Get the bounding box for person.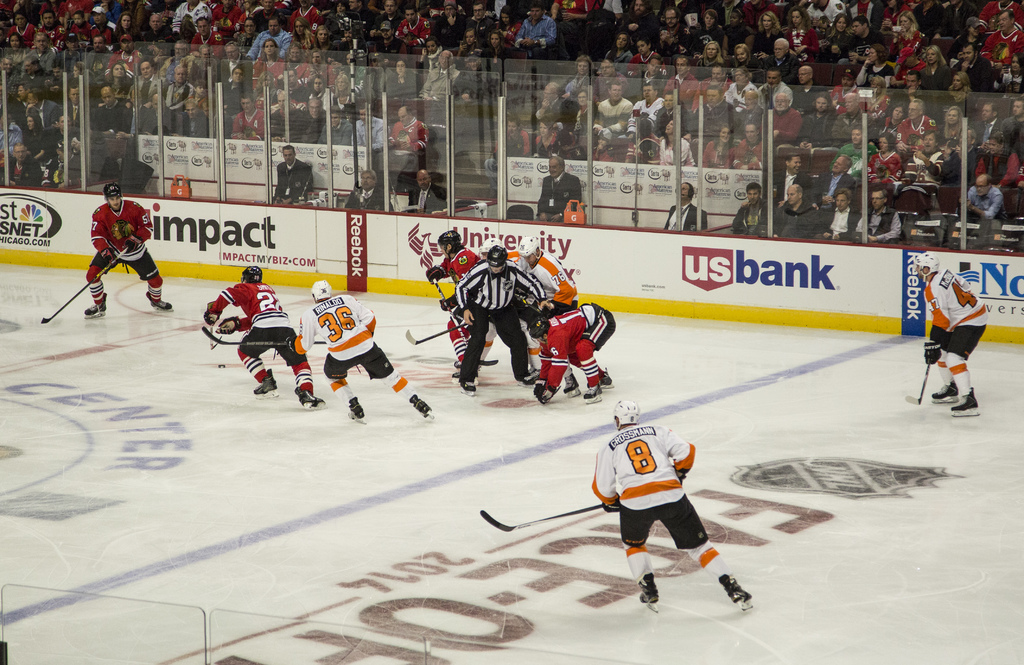
775,179,819,238.
